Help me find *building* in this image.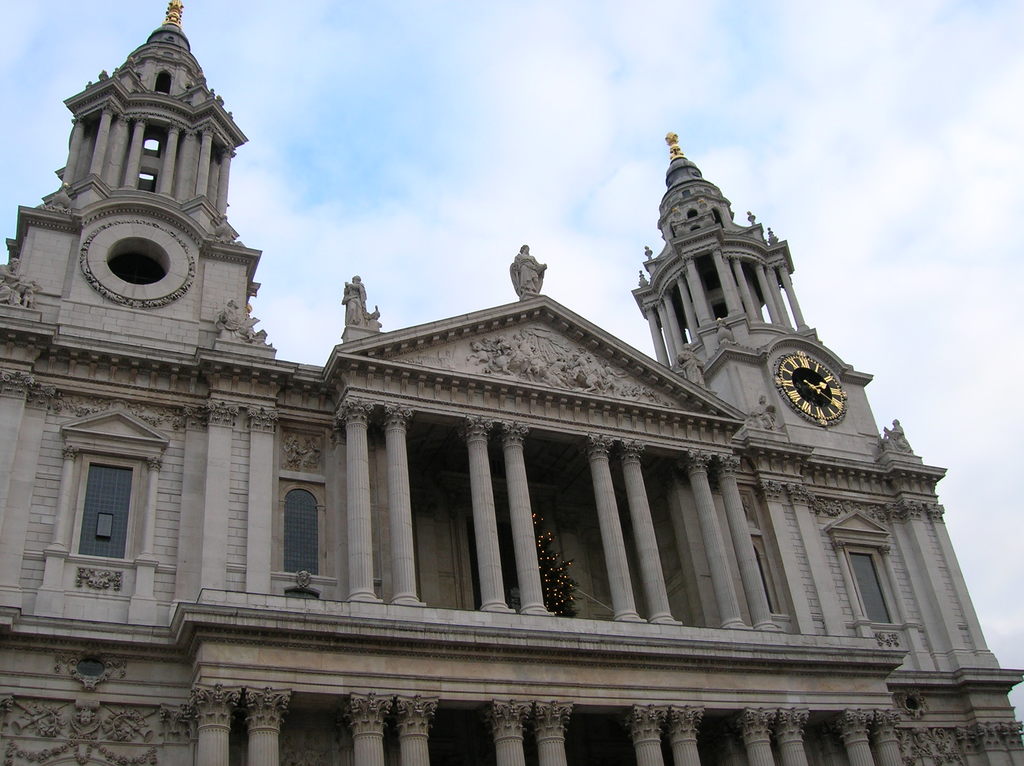
Found it: crop(0, 0, 1023, 765).
